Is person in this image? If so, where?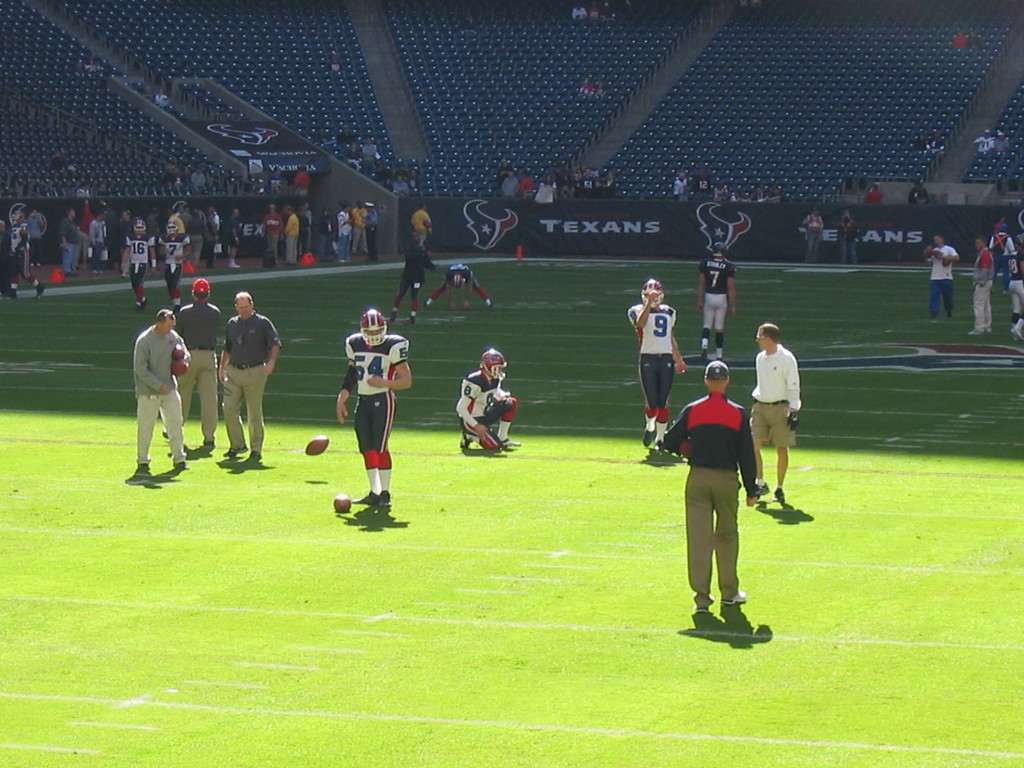
Yes, at pyautogui.locateOnScreen(169, 286, 230, 451).
